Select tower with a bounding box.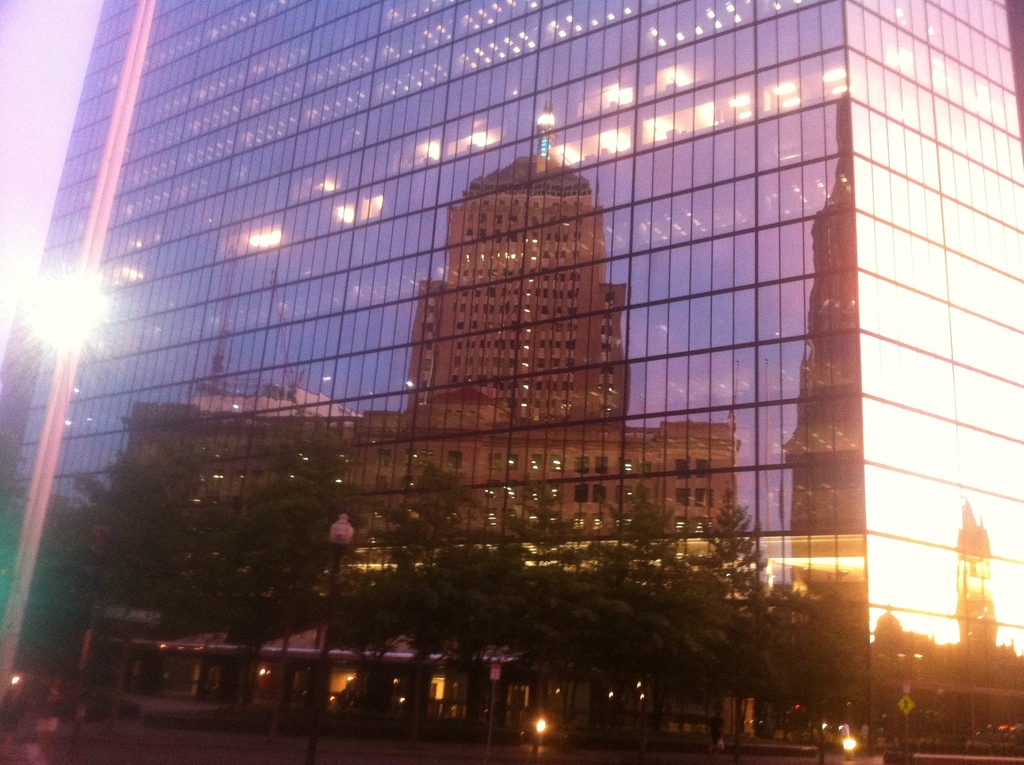
locate(412, 111, 630, 472).
